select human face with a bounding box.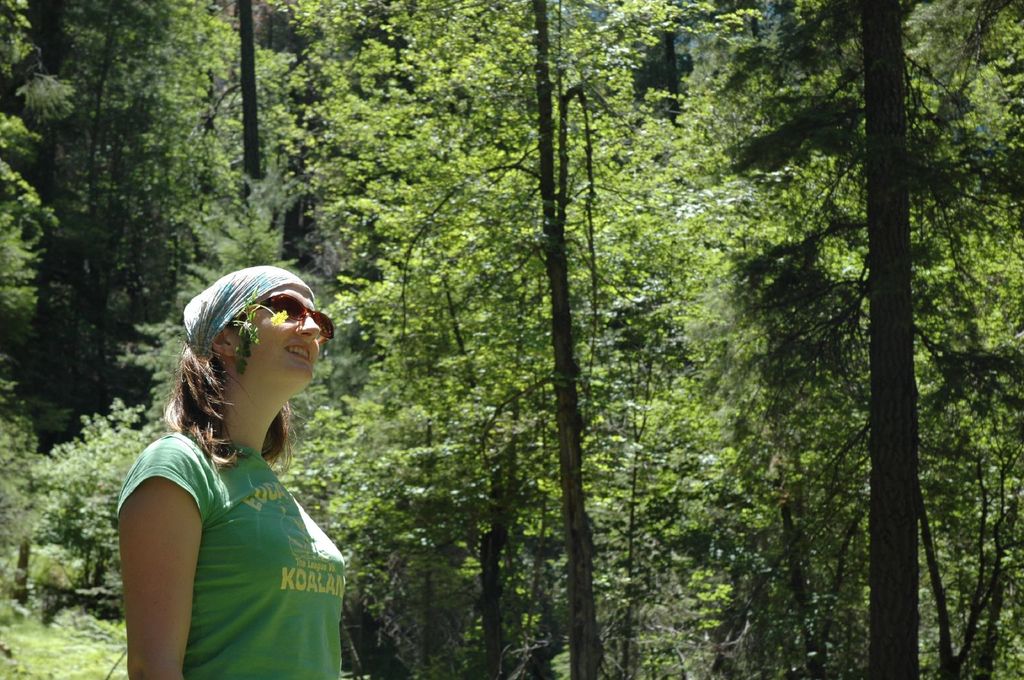
[228, 279, 324, 384].
